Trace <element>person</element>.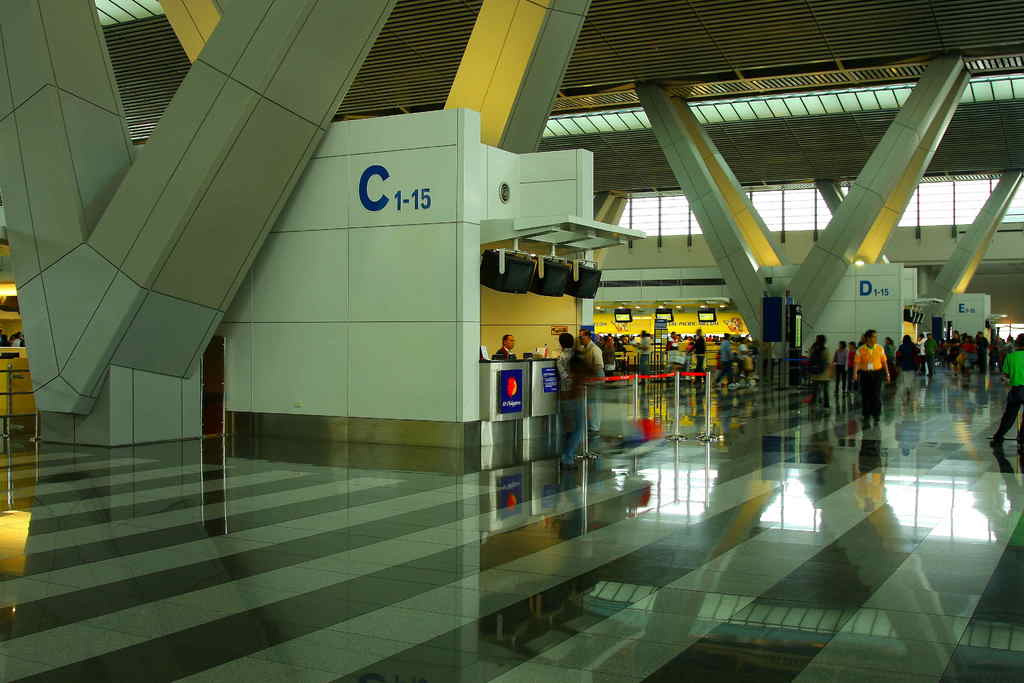
Traced to l=552, t=335, r=587, b=459.
